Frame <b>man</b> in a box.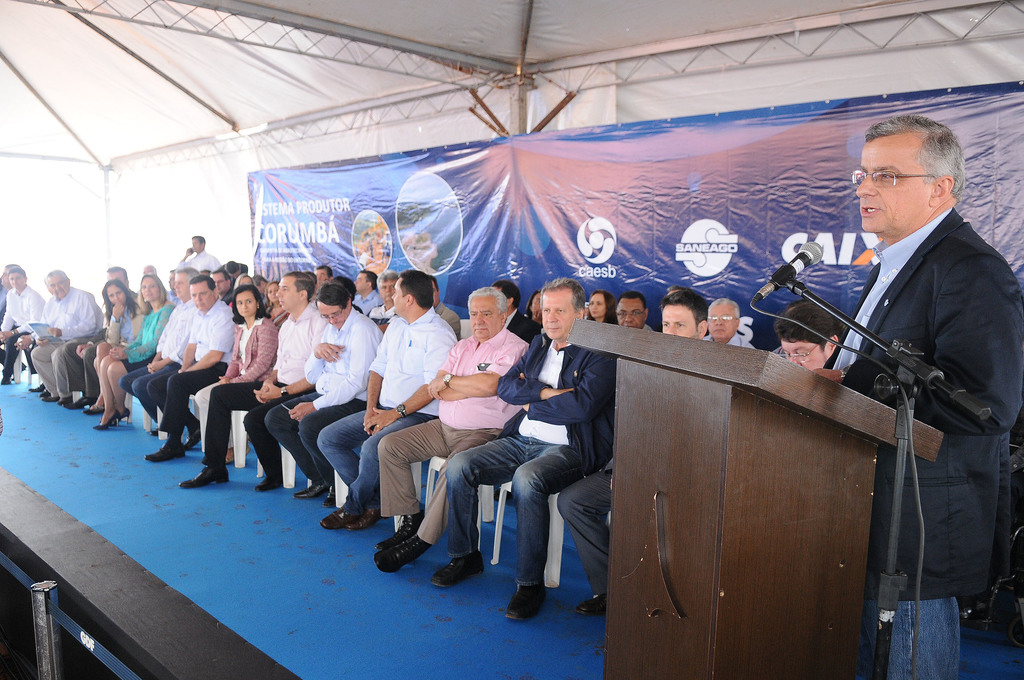
box=[700, 296, 753, 351].
